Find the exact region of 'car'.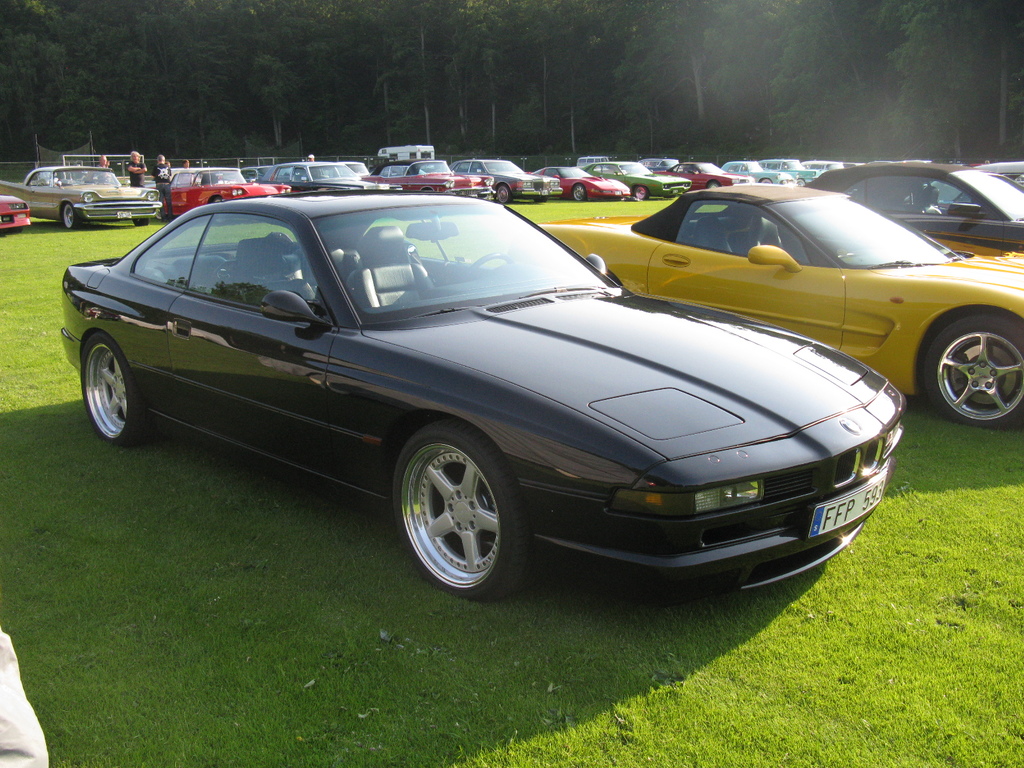
Exact region: box=[361, 157, 492, 209].
